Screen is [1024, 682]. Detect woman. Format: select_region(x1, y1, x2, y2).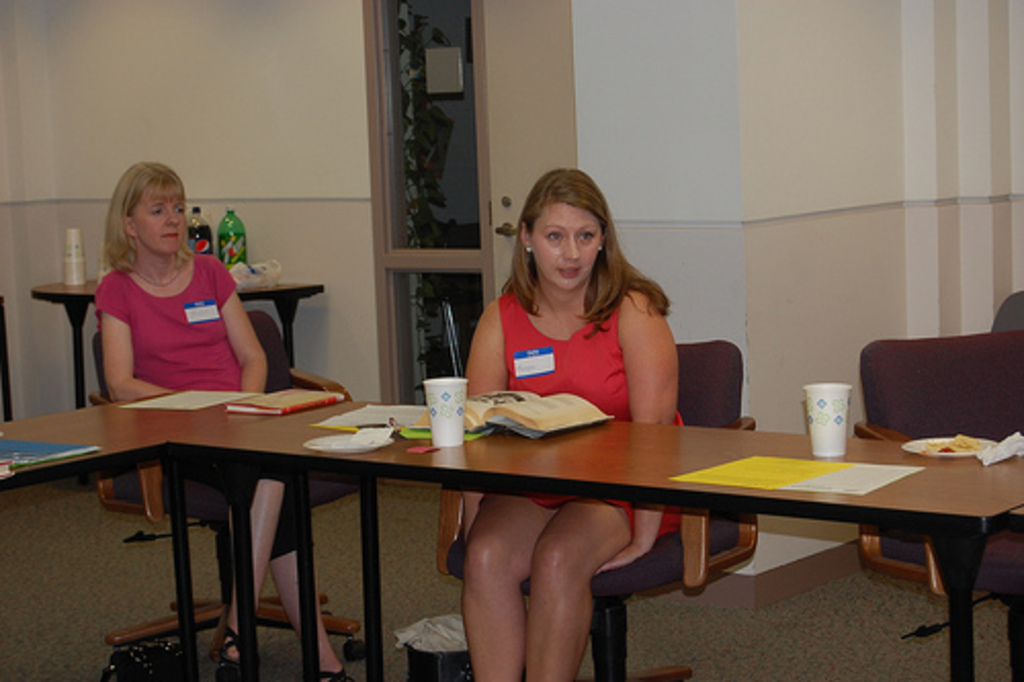
select_region(90, 160, 324, 680).
